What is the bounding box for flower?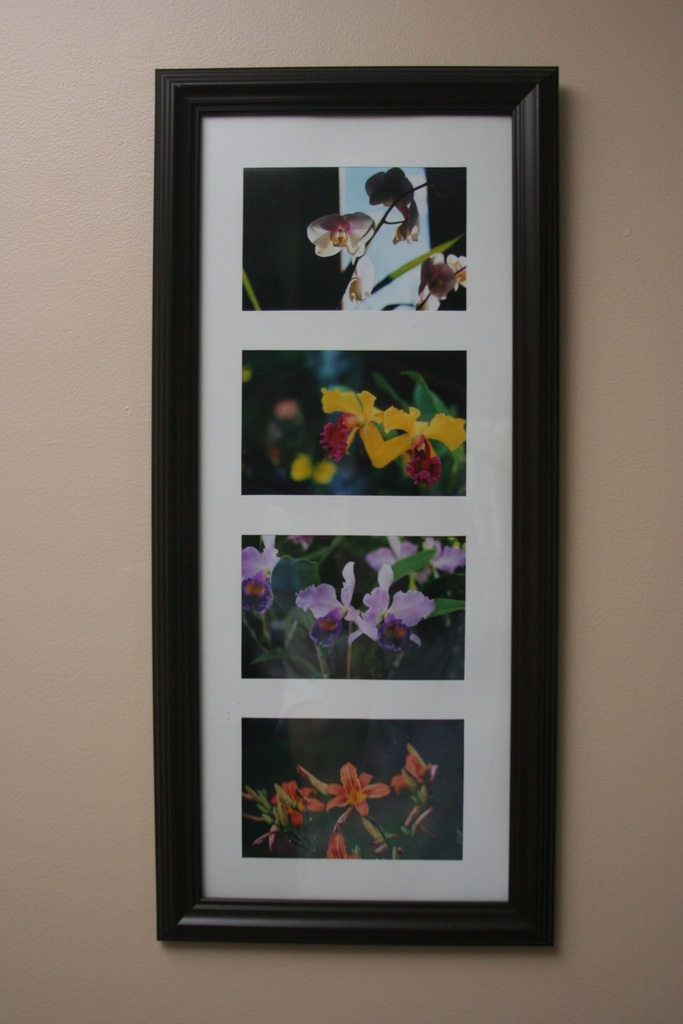
357, 567, 427, 630.
